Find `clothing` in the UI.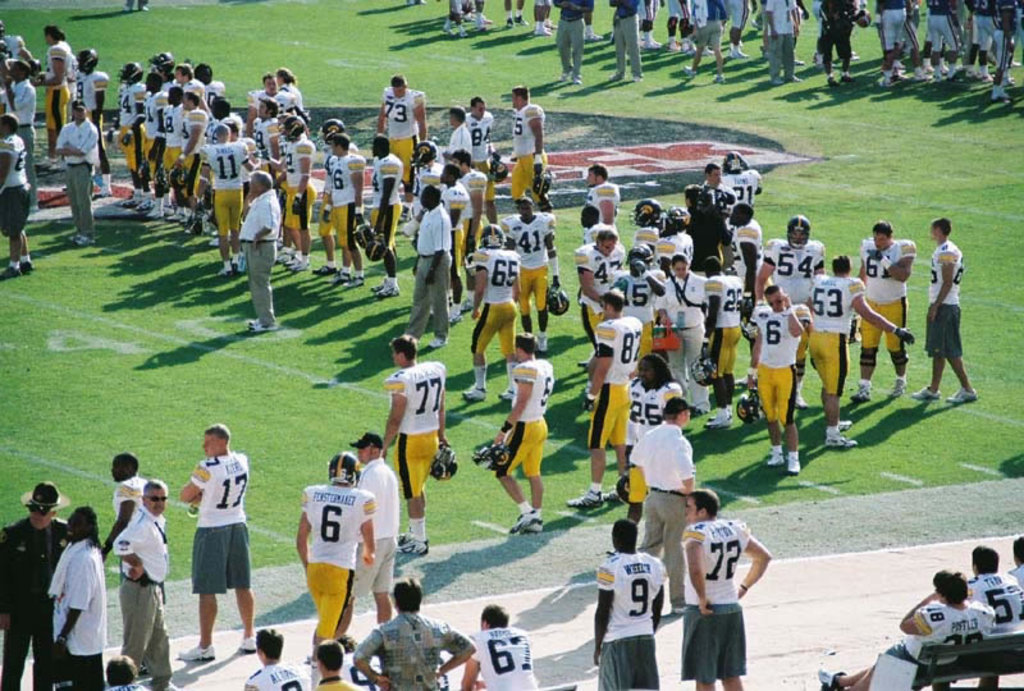
UI element at bbox=[964, 569, 1019, 633].
